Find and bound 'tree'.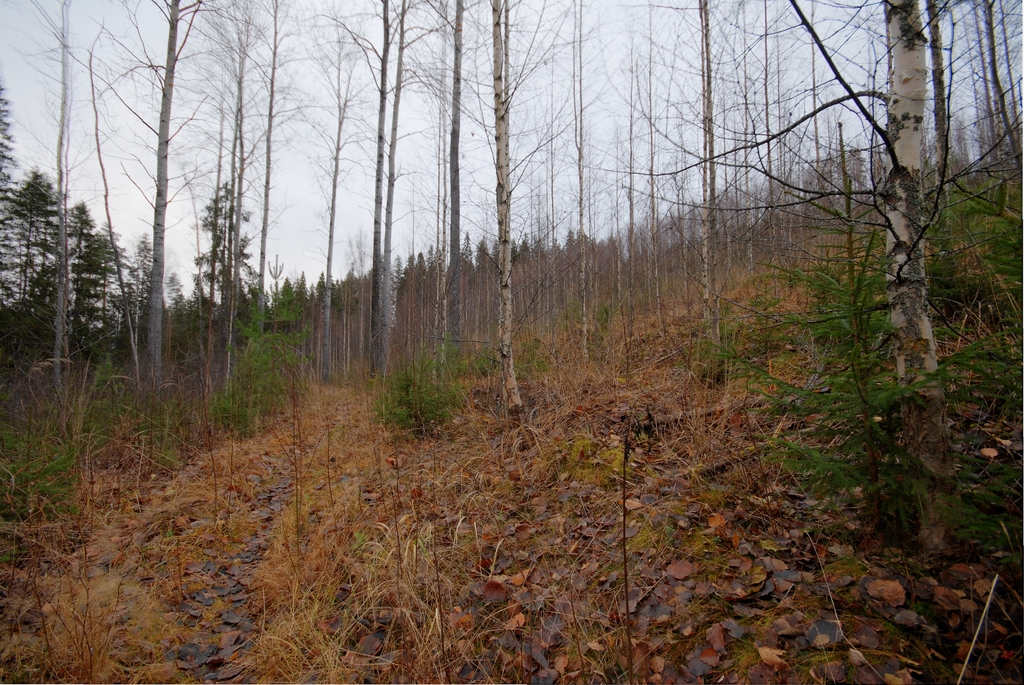
Bound: Rect(925, 0, 1023, 185).
